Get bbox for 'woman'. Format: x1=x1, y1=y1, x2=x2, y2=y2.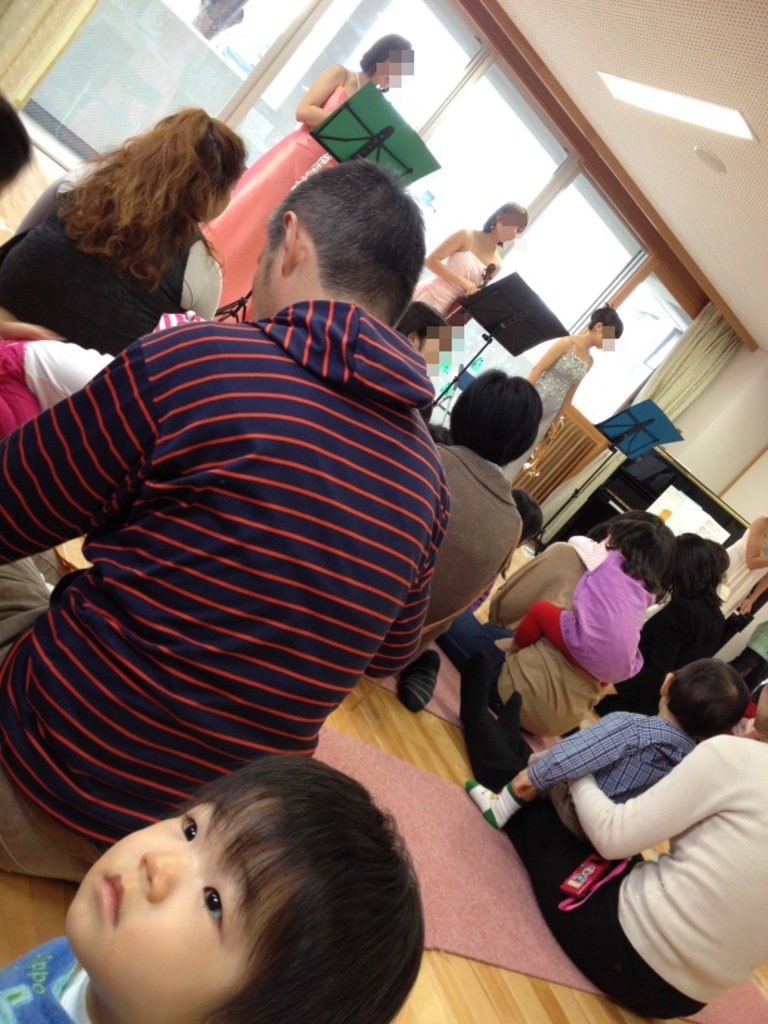
x1=212, y1=39, x2=414, y2=305.
